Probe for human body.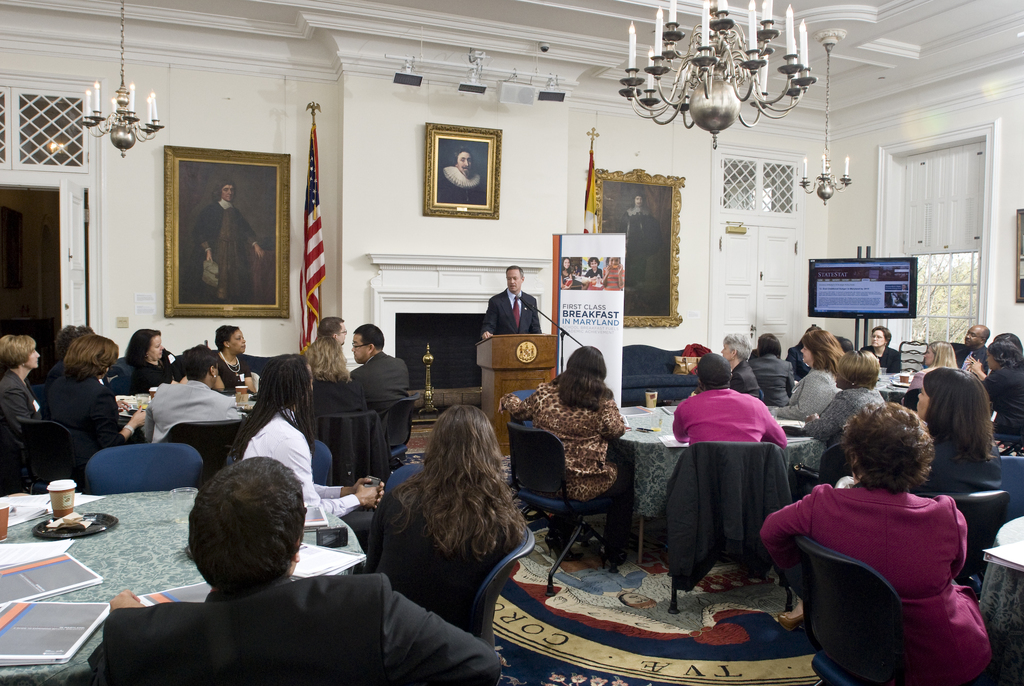
Probe result: {"x1": 609, "y1": 206, "x2": 662, "y2": 293}.
